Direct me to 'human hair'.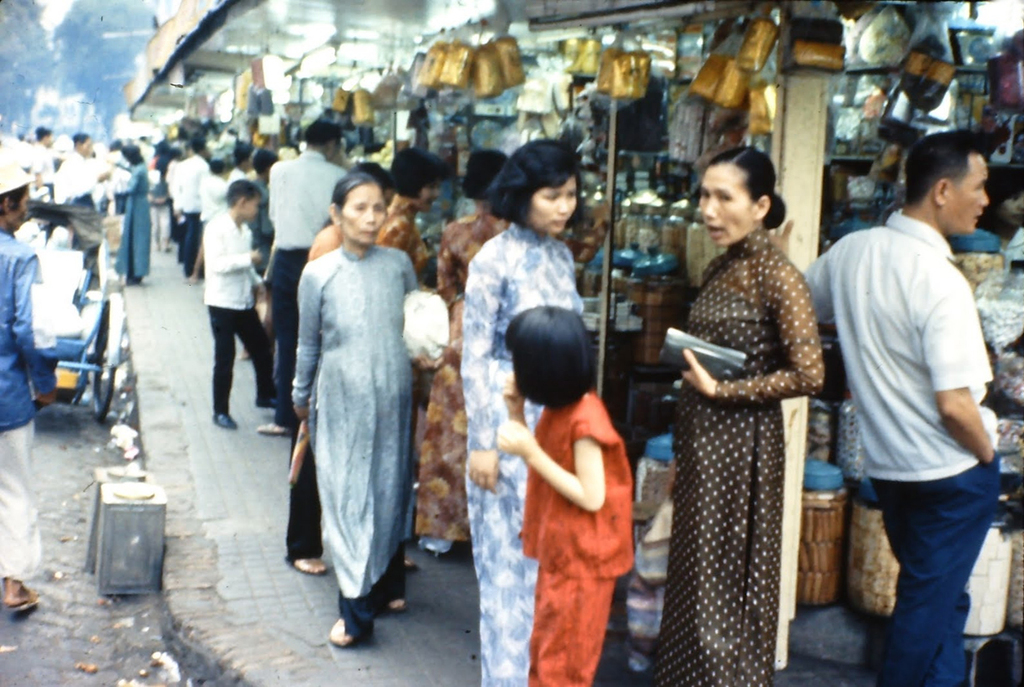
Direction: bbox(188, 136, 208, 152).
